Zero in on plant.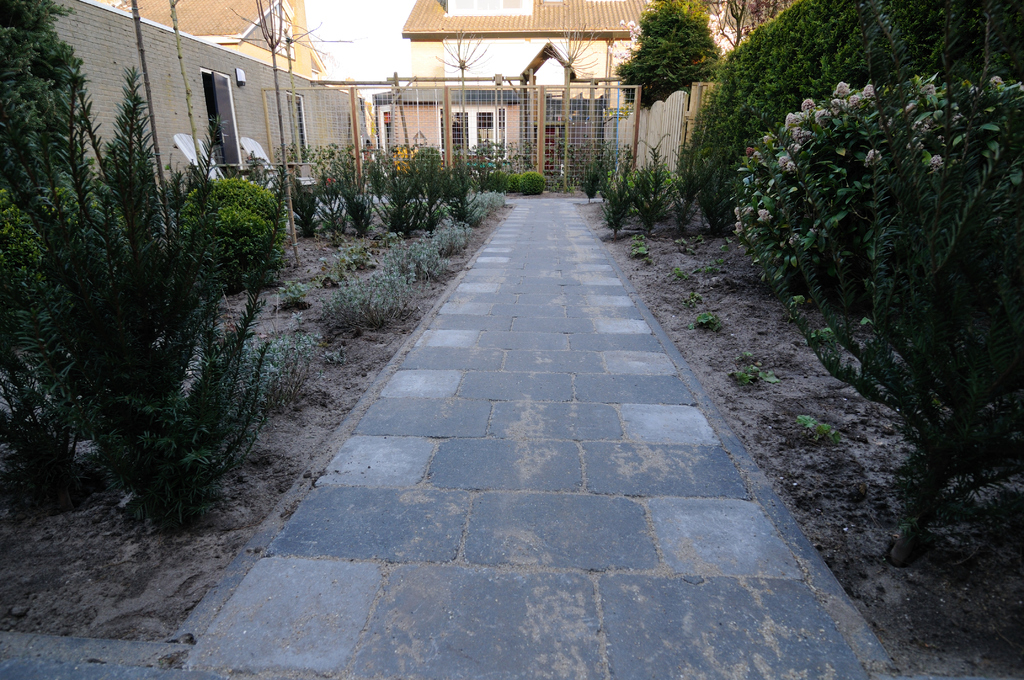
Zeroed in: [689, 308, 714, 325].
